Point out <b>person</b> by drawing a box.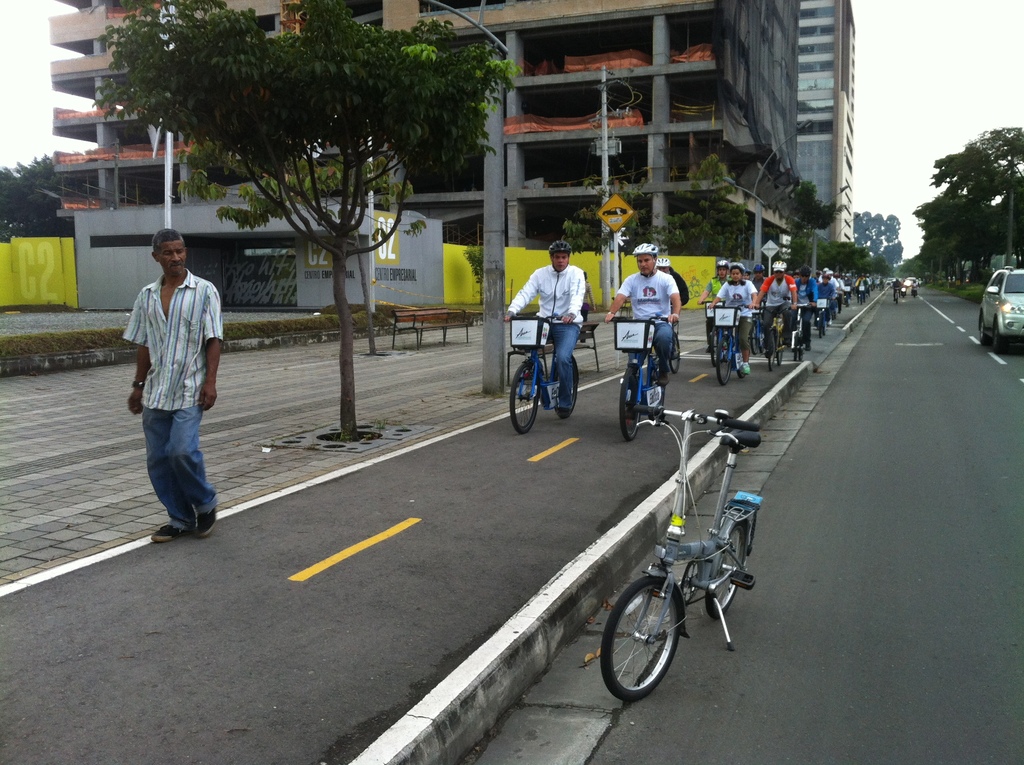
bbox=[909, 278, 917, 293].
